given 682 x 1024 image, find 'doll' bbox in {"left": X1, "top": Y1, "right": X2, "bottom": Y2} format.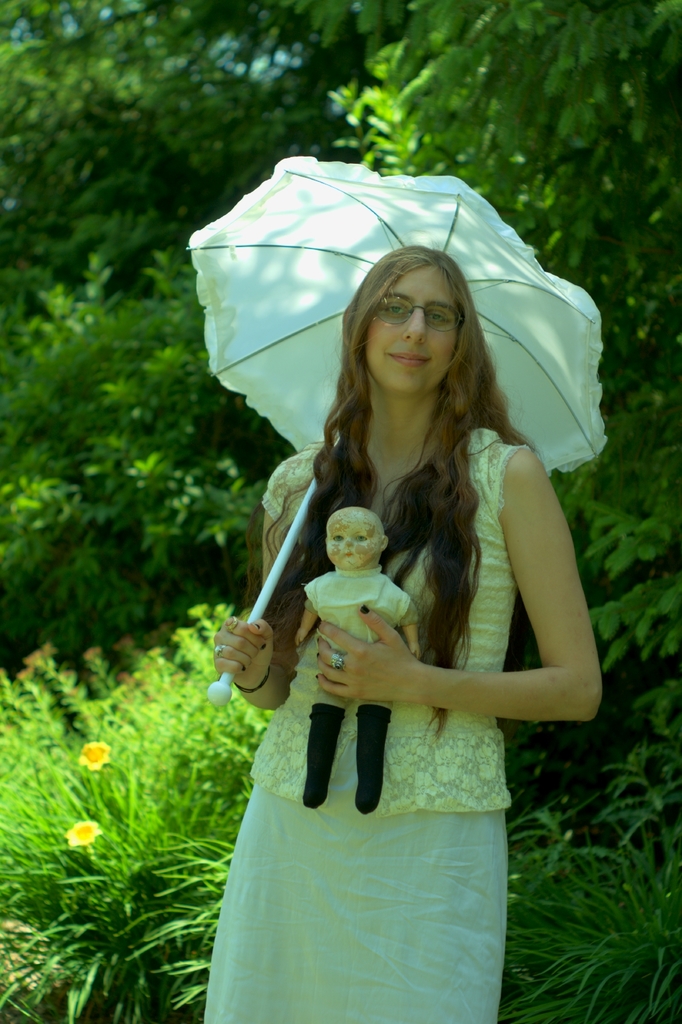
{"left": 275, "top": 509, "right": 424, "bottom": 810}.
